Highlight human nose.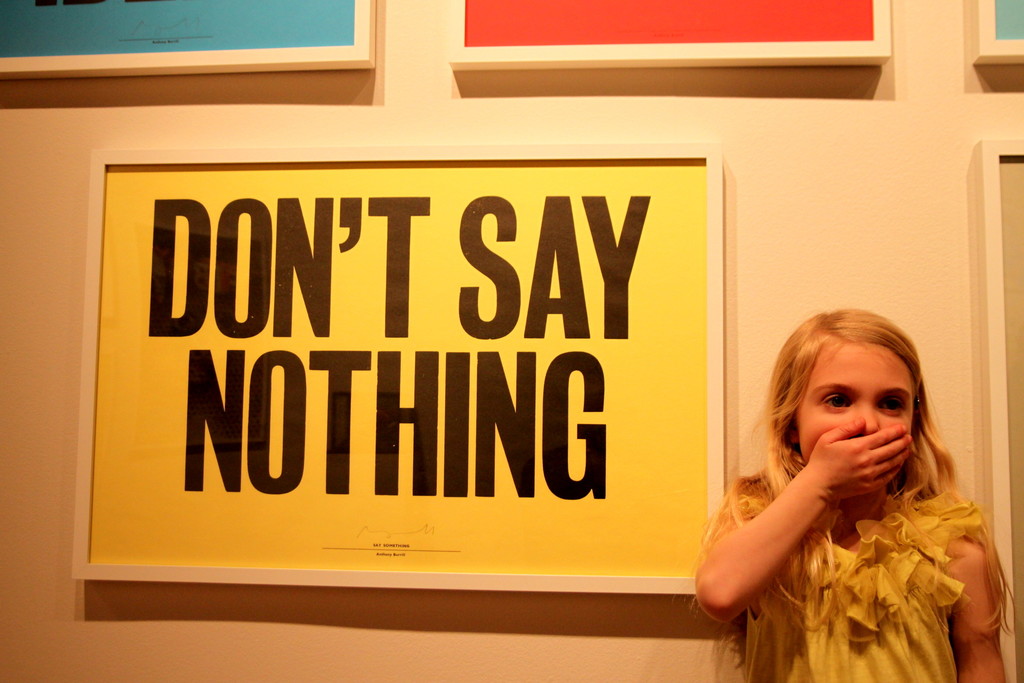
Highlighted region: 848/395/882/445.
